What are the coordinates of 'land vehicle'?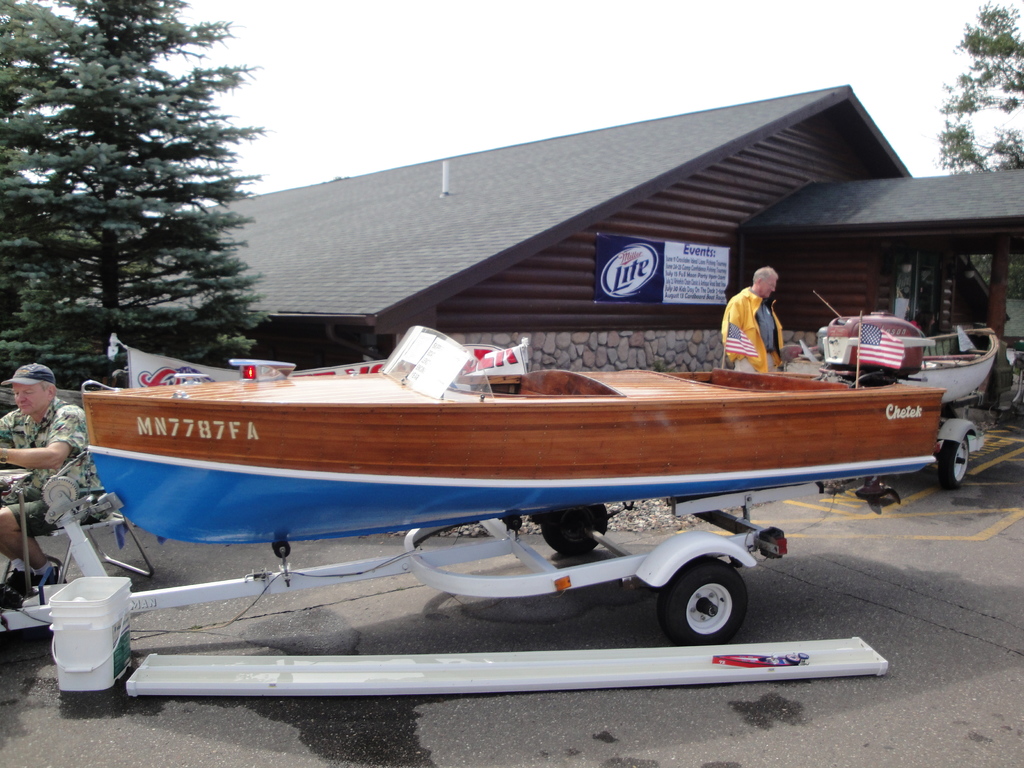
l=941, t=387, r=989, b=492.
